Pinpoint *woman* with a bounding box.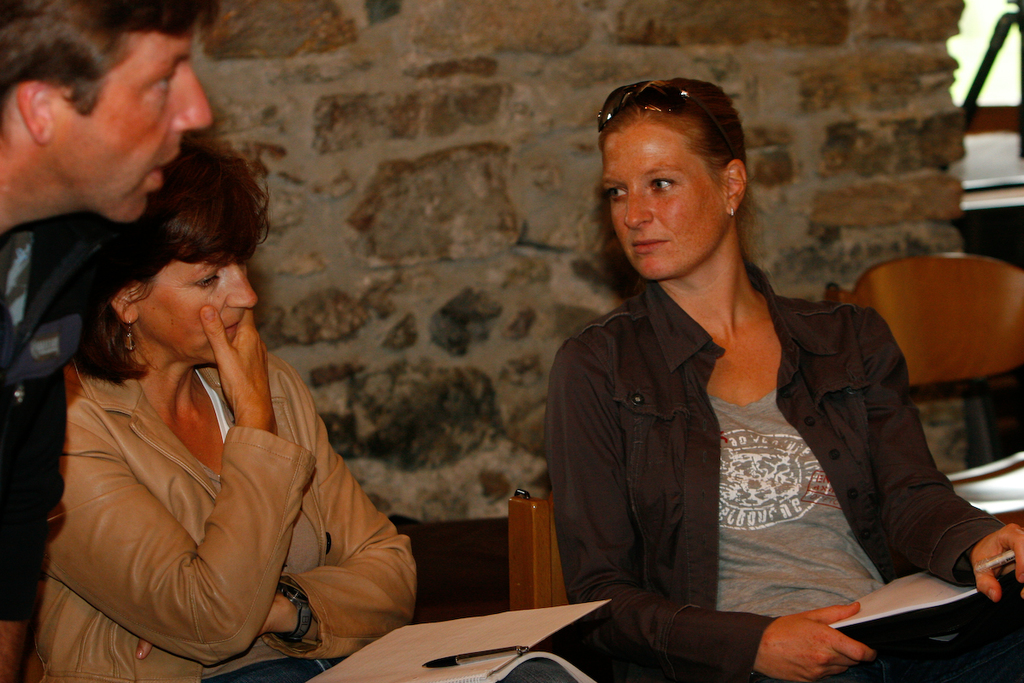
left=531, top=90, right=960, bottom=682.
